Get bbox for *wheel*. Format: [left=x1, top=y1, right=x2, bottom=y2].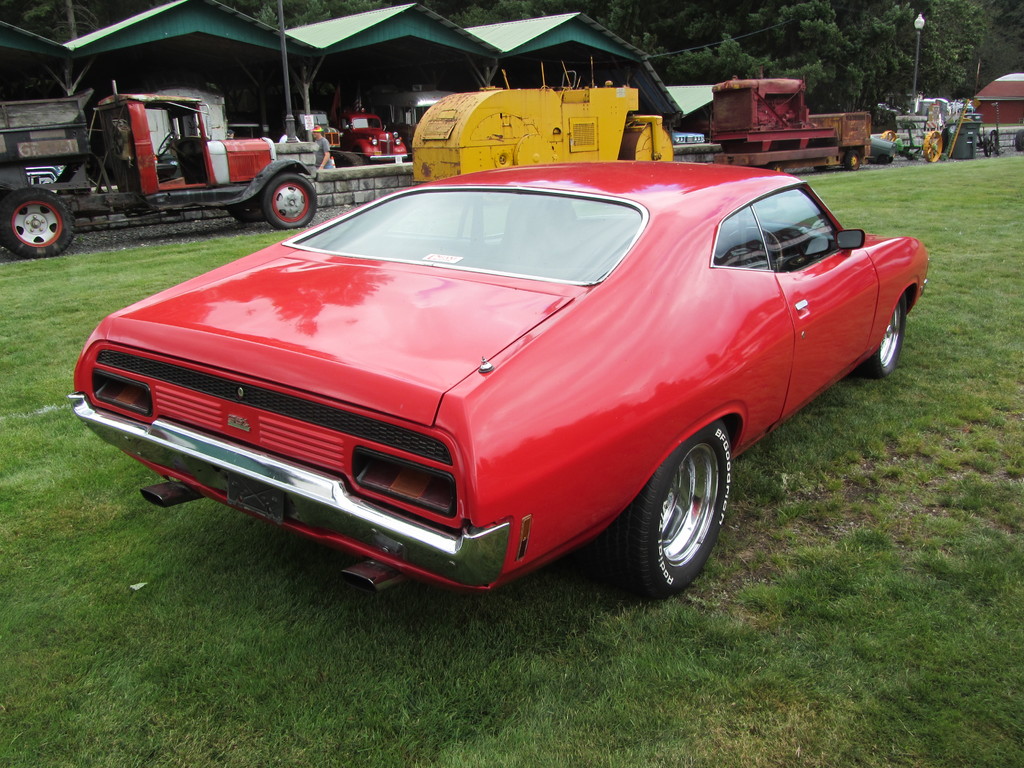
[left=923, top=124, right=947, bottom=165].
